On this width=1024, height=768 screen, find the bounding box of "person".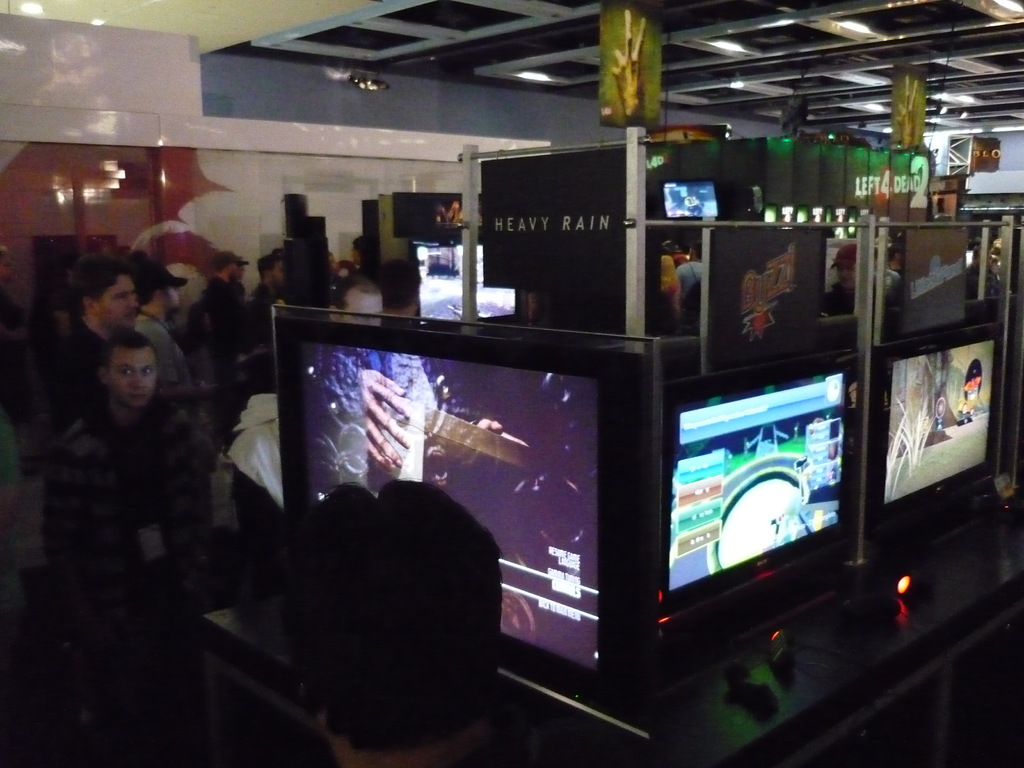
Bounding box: 657/252/681/299.
